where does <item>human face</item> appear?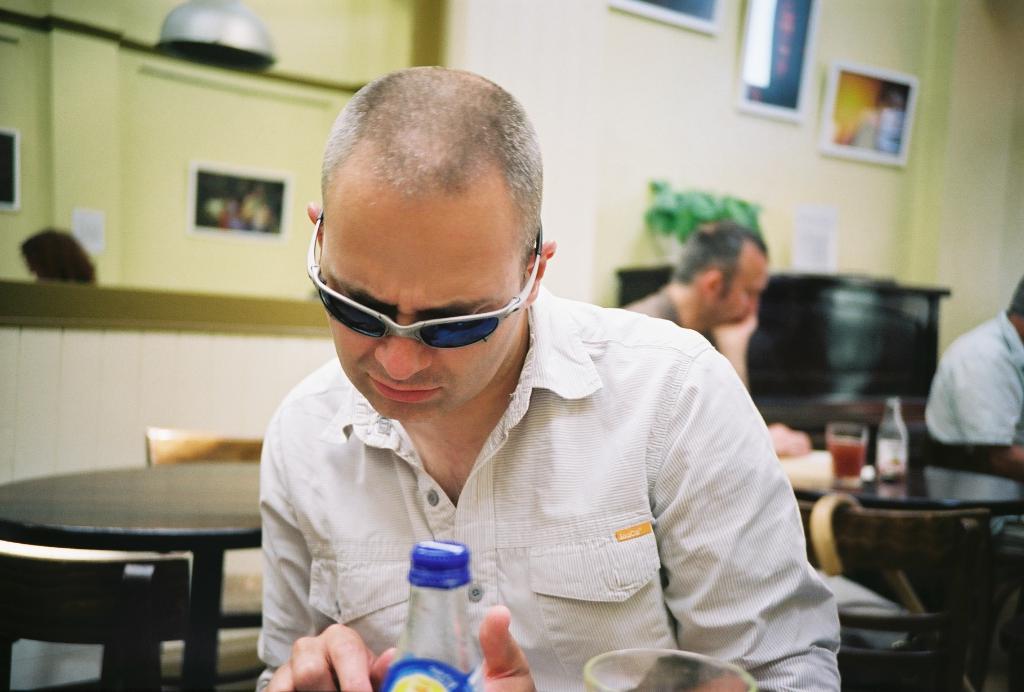
Appears at <bbox>317, 203, 522, 425</bbox>.
